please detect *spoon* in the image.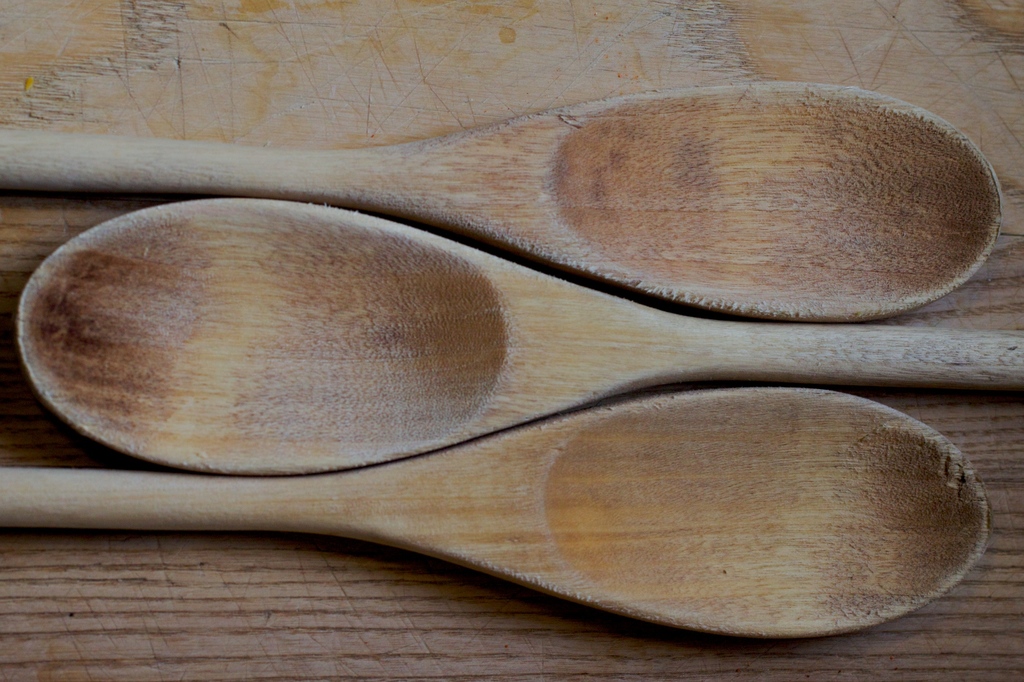
(0,387,996,642).
